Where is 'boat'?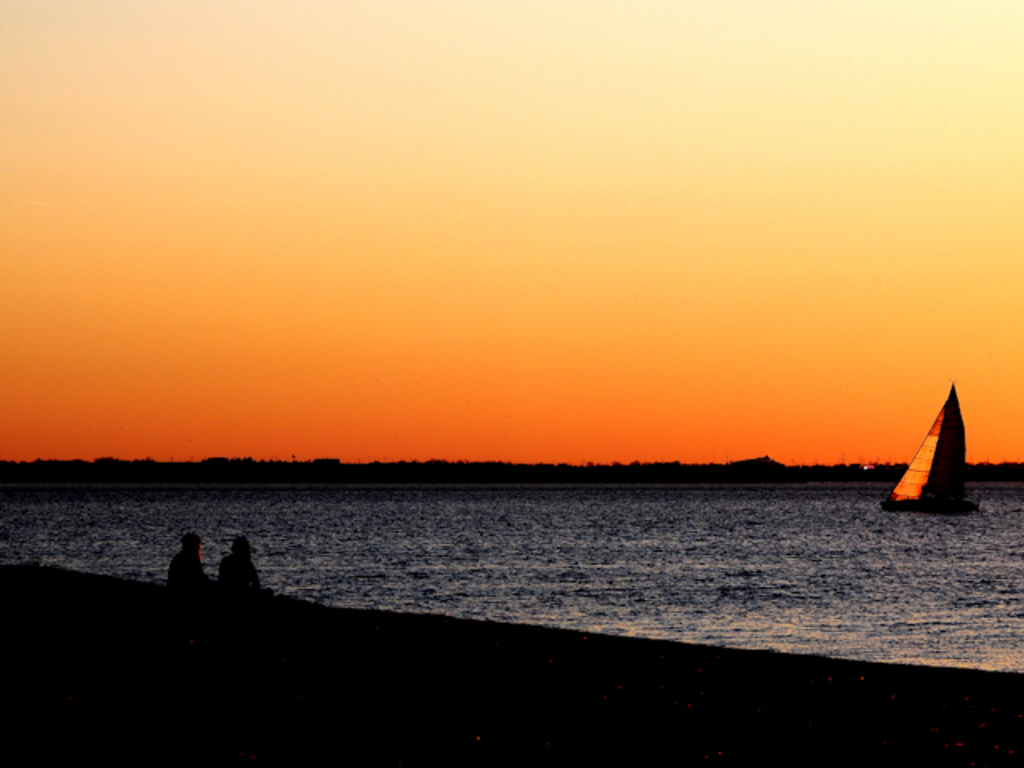
box=[890, 376, 994, 515].
